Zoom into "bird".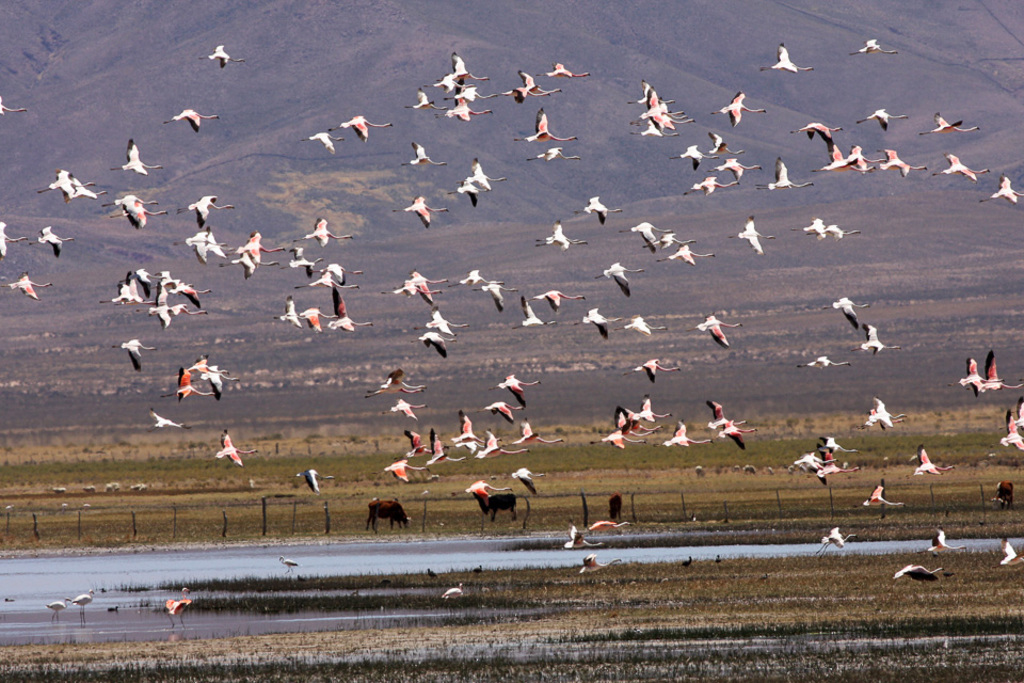
Zoom target: {"x1": 393, "y1": 193, "x2": 451, "y2": 226}.
